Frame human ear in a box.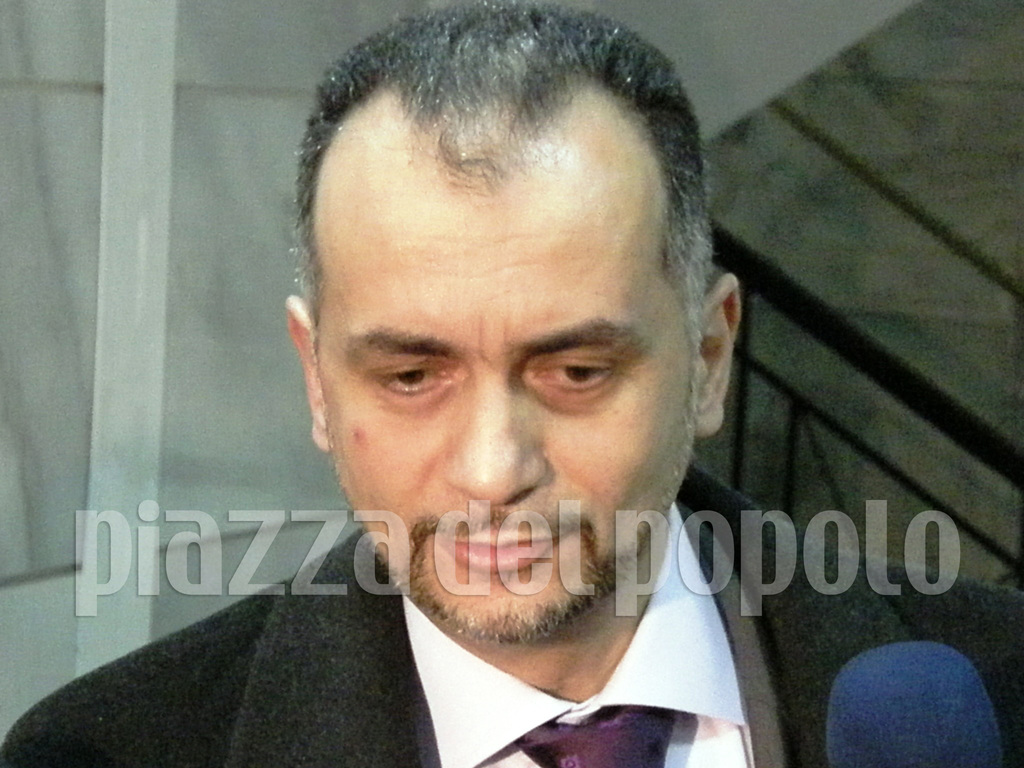
box=[284, 294, 326, 446].
